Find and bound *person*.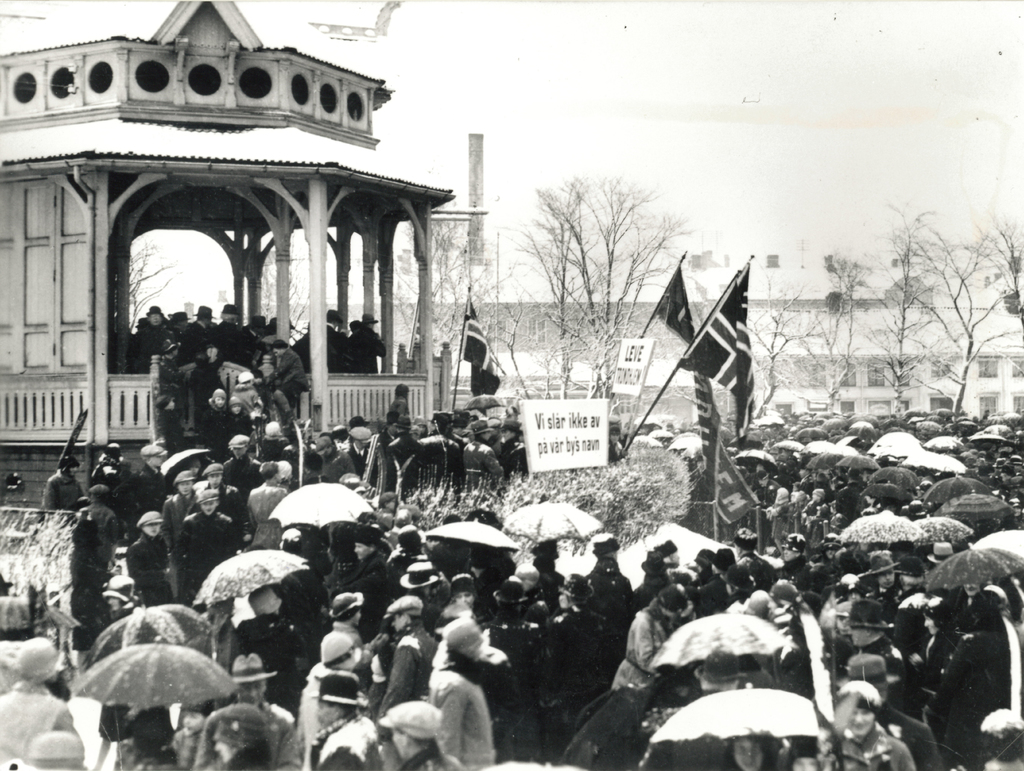
Bound: bbox=(524, 536, 567, 590).
